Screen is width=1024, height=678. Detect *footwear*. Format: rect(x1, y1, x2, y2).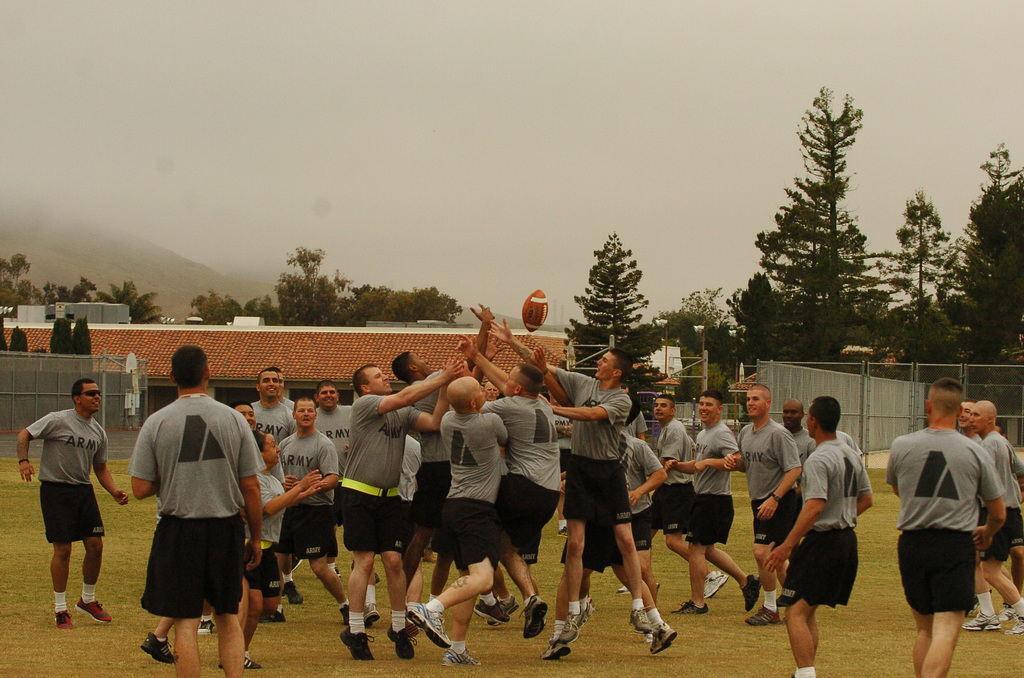
rect(618, 579, 633, 596).
